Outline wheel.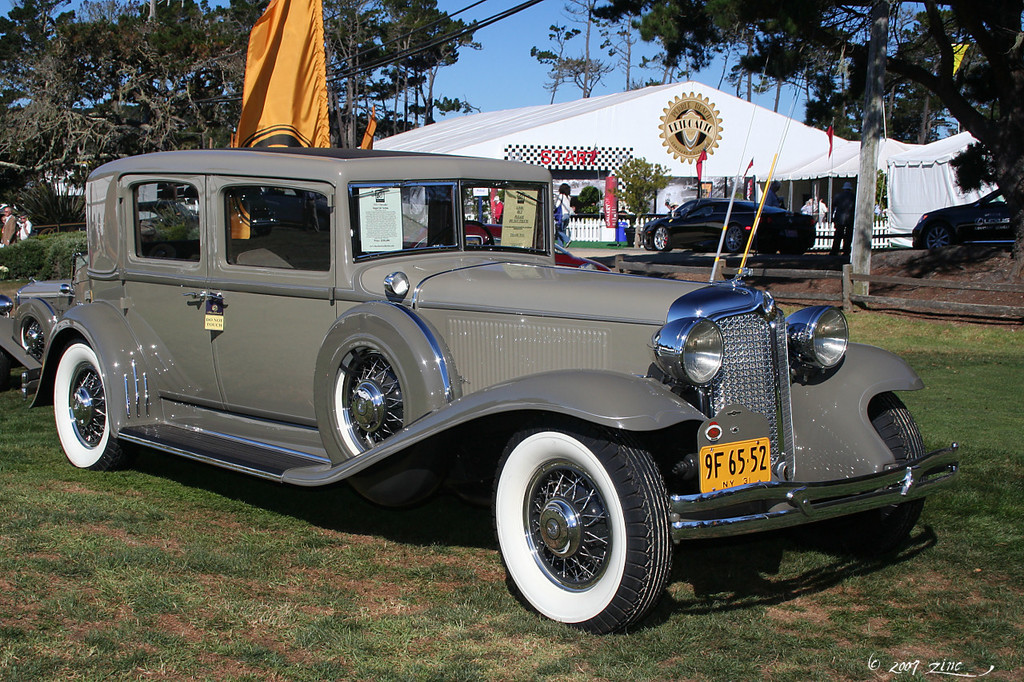
Outline: box(723, 225, 746, 252).
